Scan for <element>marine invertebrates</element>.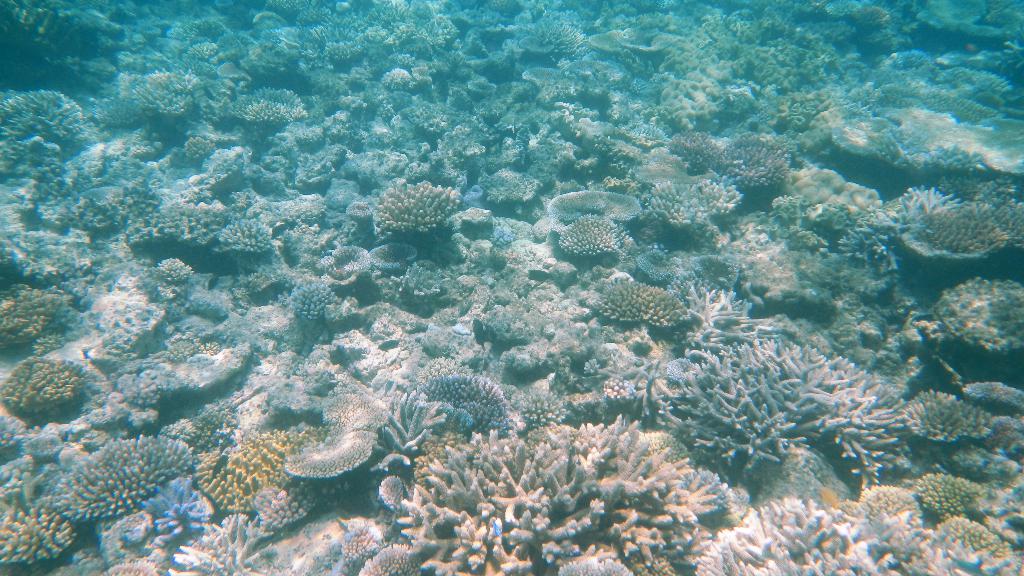
Scan result: l=474, t=289, r=539, b=344.
